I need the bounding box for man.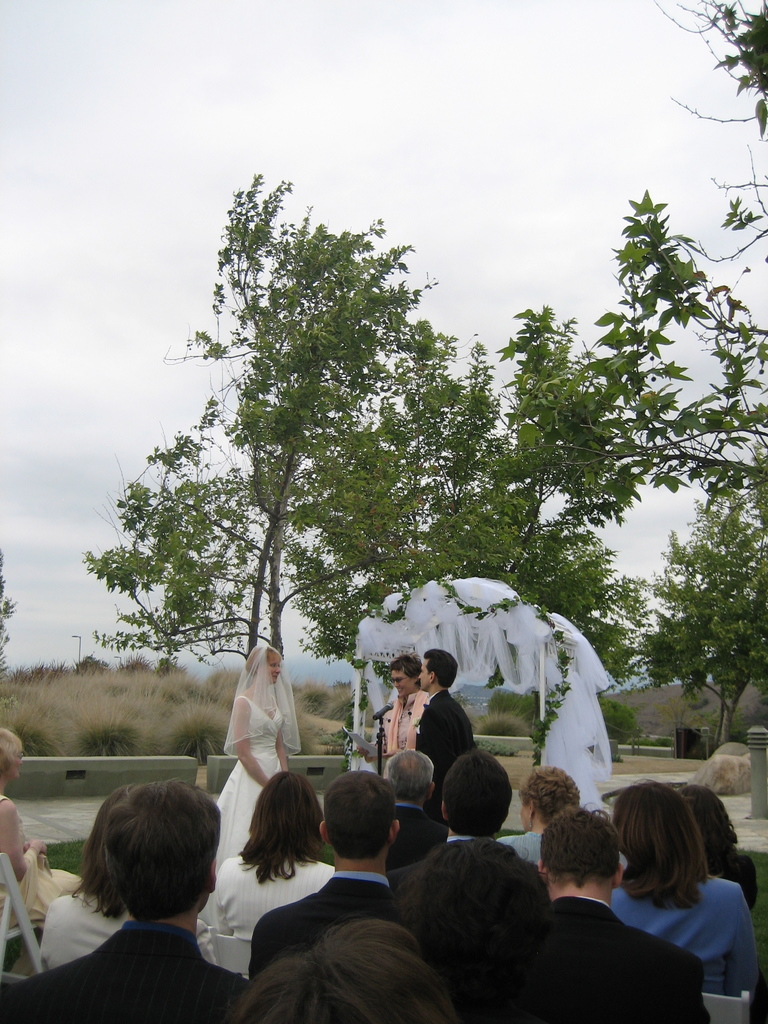
Here it is: {"left": 527, "top": 808, "right": 713, "bottom": 1023}.
